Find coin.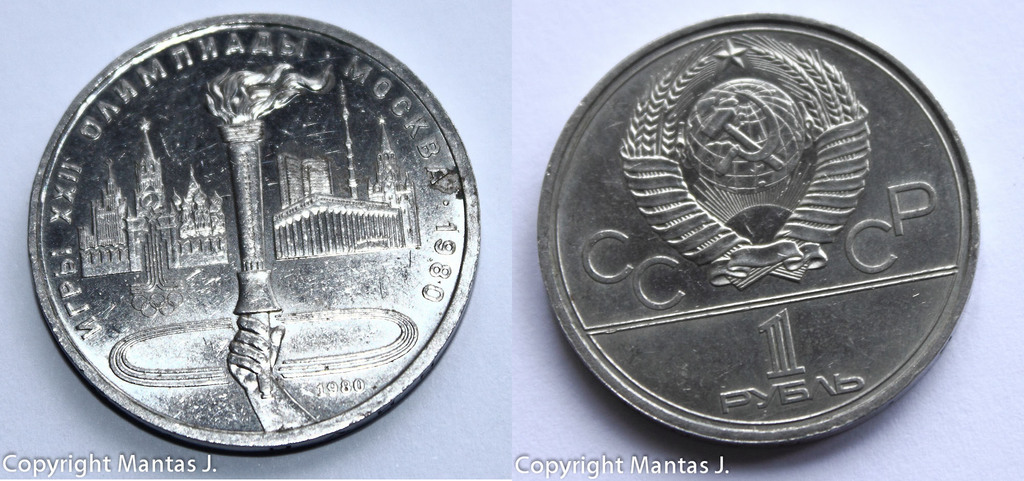
(x1=23, y1=13, x2=486, y2=453).
